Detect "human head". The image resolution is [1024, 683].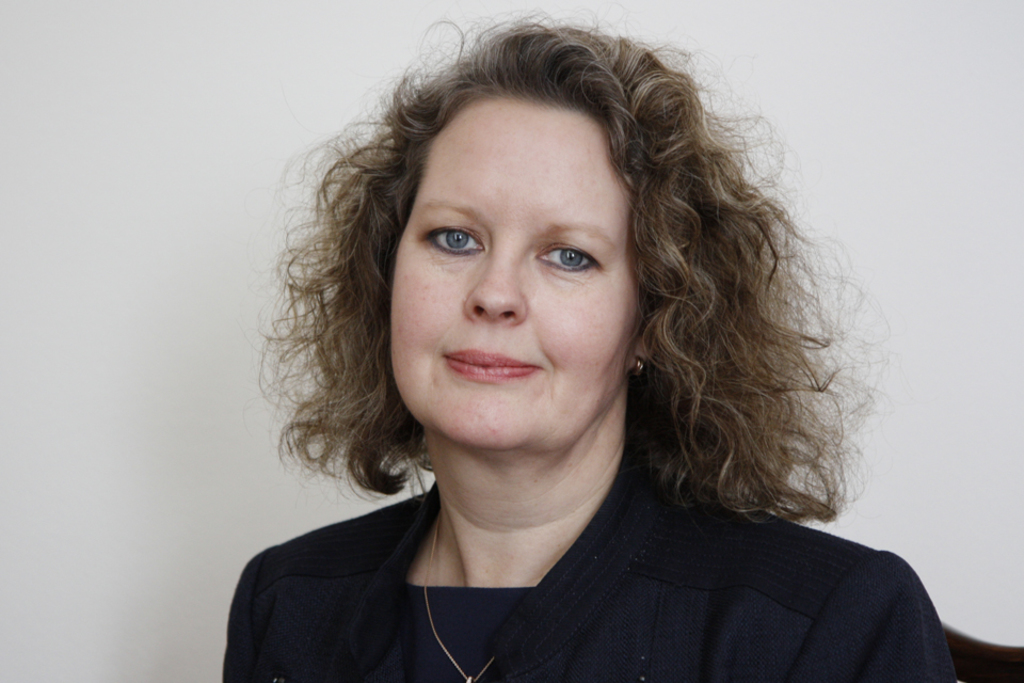
box=[329, 27, 694, 441].
